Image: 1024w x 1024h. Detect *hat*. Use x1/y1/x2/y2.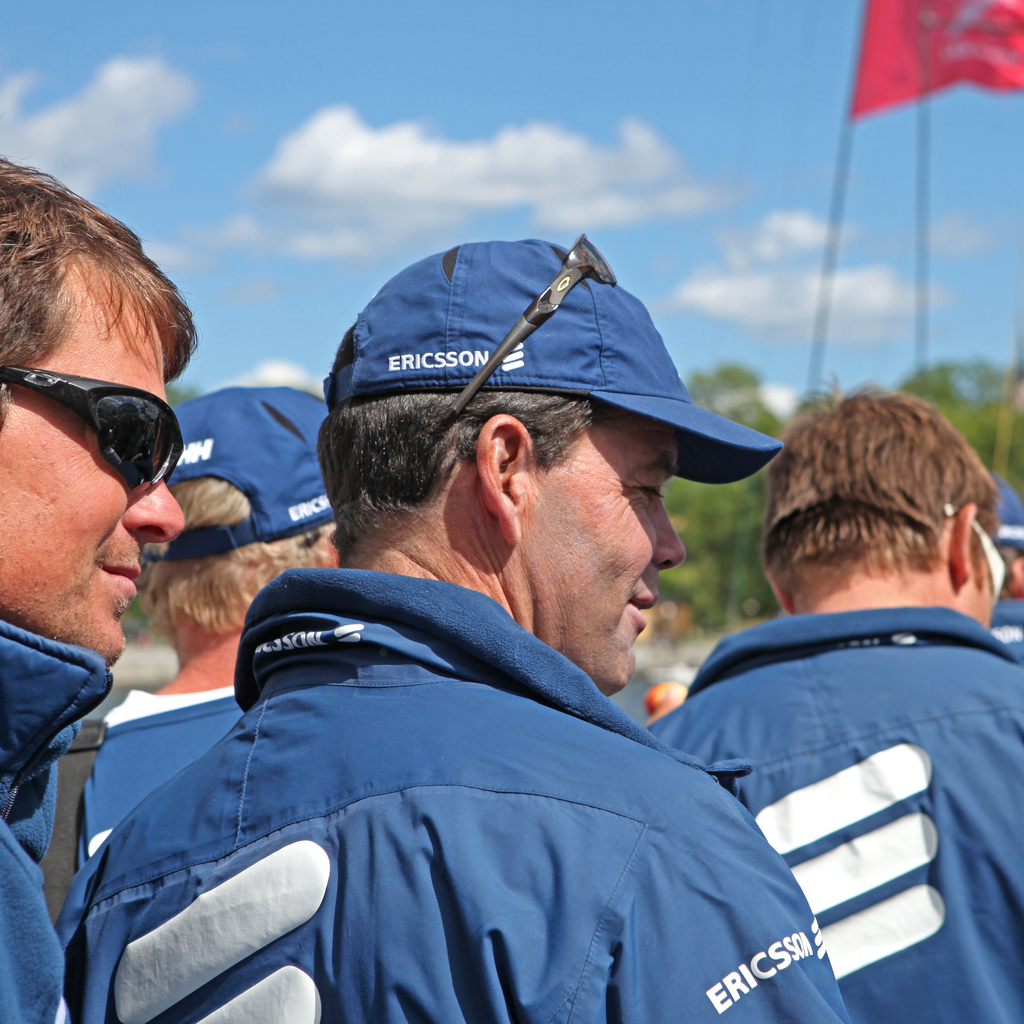
142/378/330/559.
